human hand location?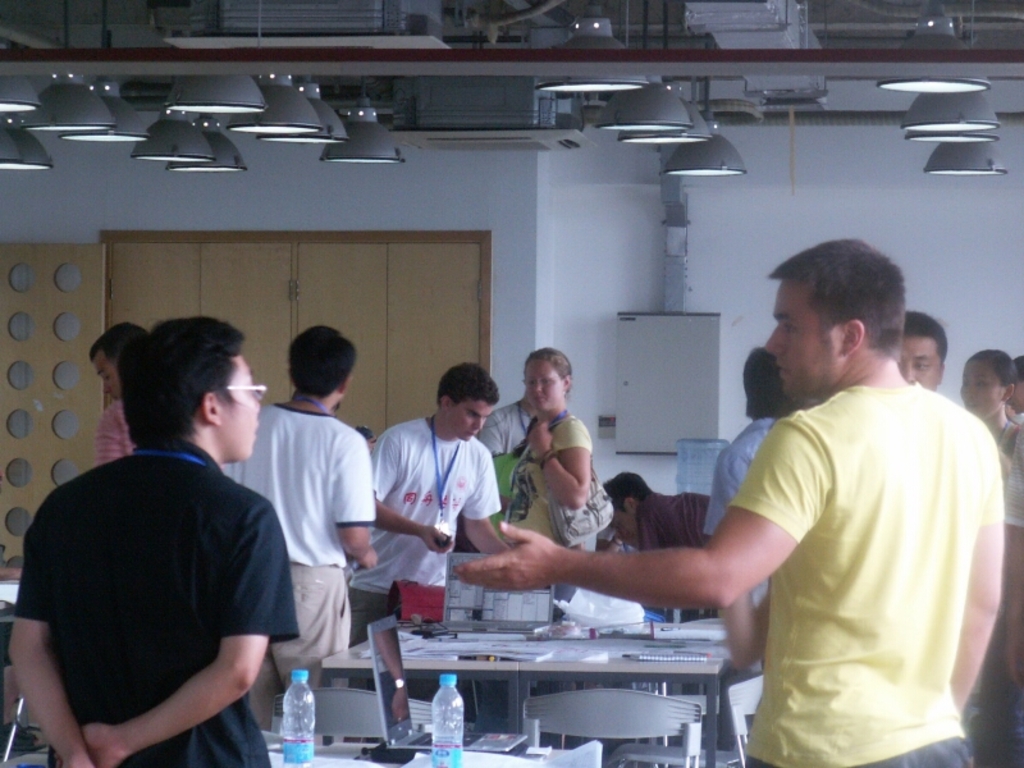
<bbox>637, 506, 666, 552</bbox>
